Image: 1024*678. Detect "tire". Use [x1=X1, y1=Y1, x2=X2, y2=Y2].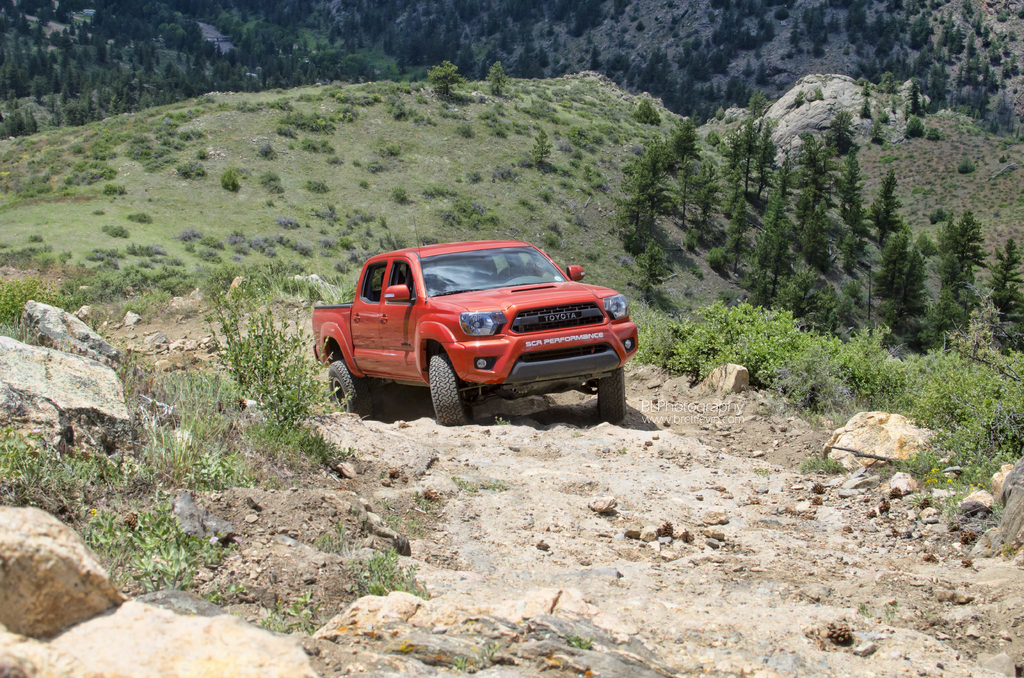
[x1=330, y1=361, x2=360, y2=418].
